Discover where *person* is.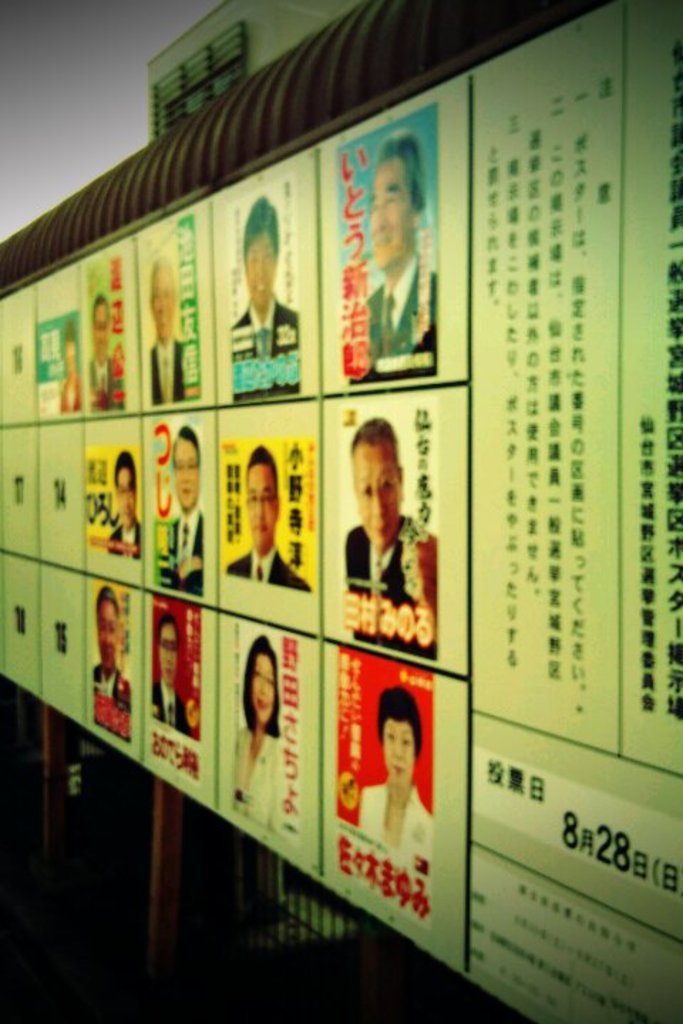
Discovered at x1=92 y1=585 x2=142 y2=737.
